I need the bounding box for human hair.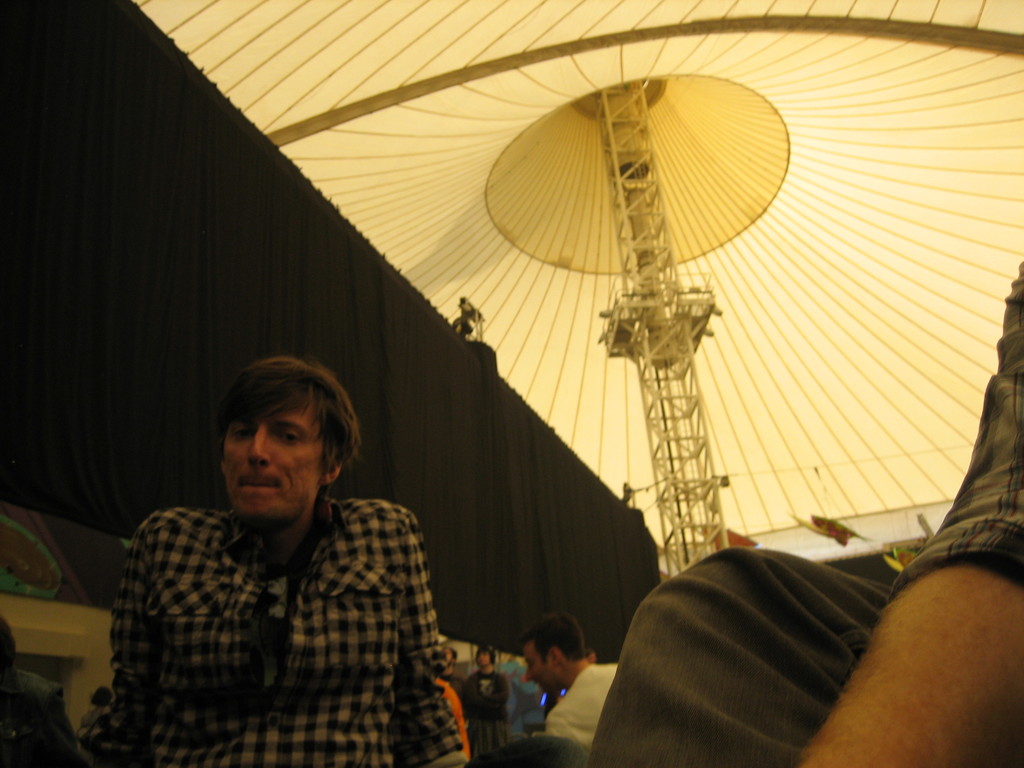
Here it is: <region>521, 610, 588, 662</region>.
